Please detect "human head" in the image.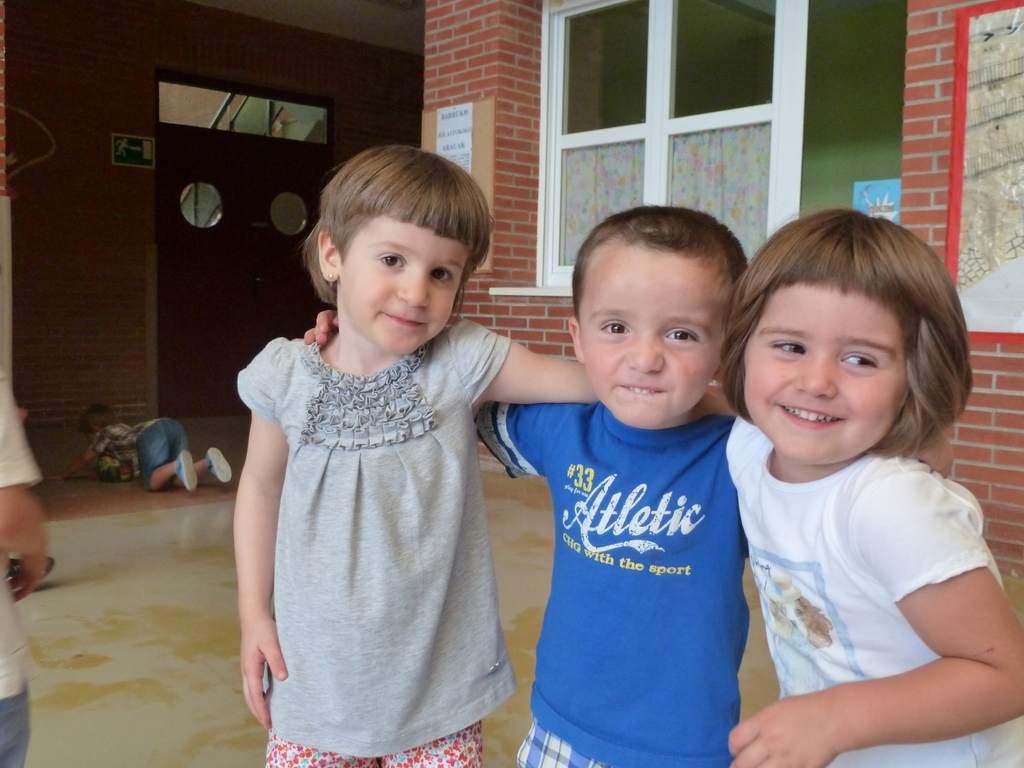
select_region(566, 209, 753, 412).
